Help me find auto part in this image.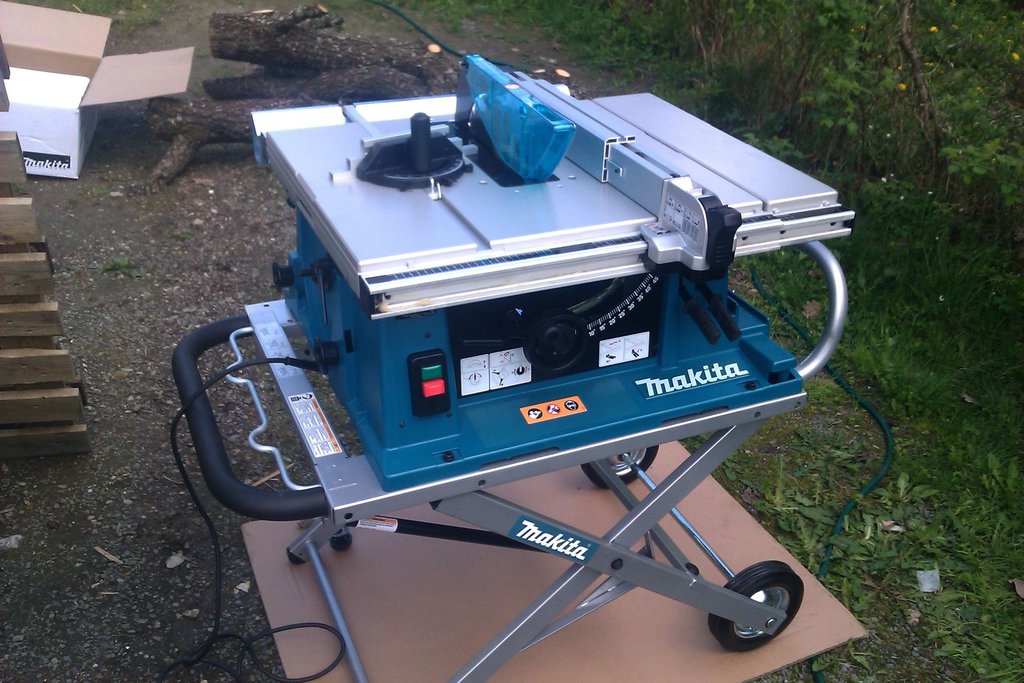
Found it: select_region(708, 557, 805, 655).
